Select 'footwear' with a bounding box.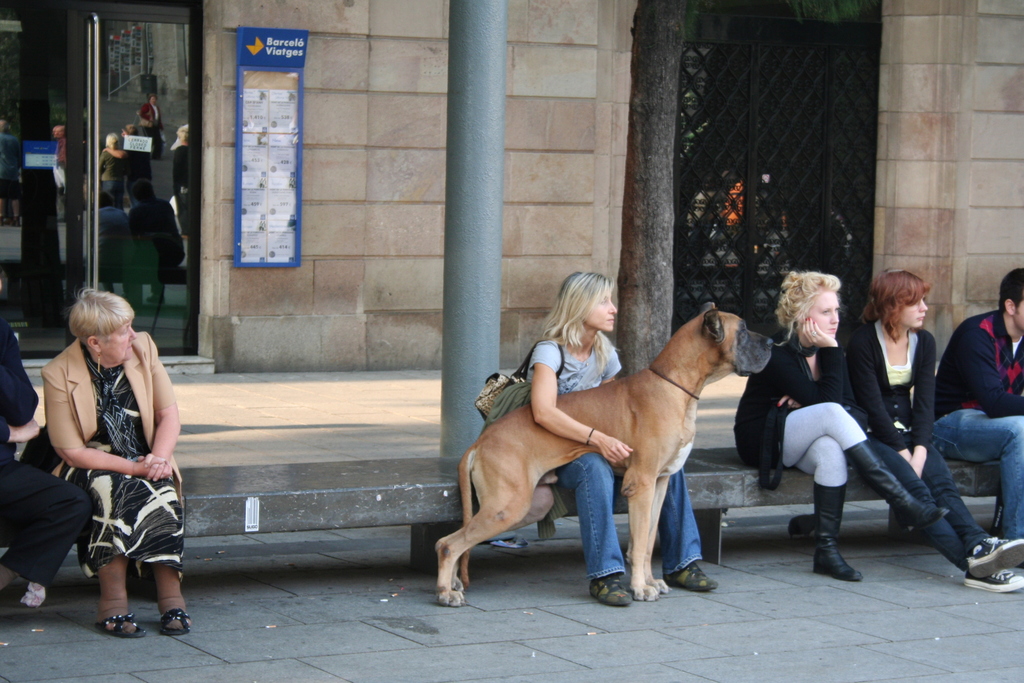
[94, 611, 143, 636].
